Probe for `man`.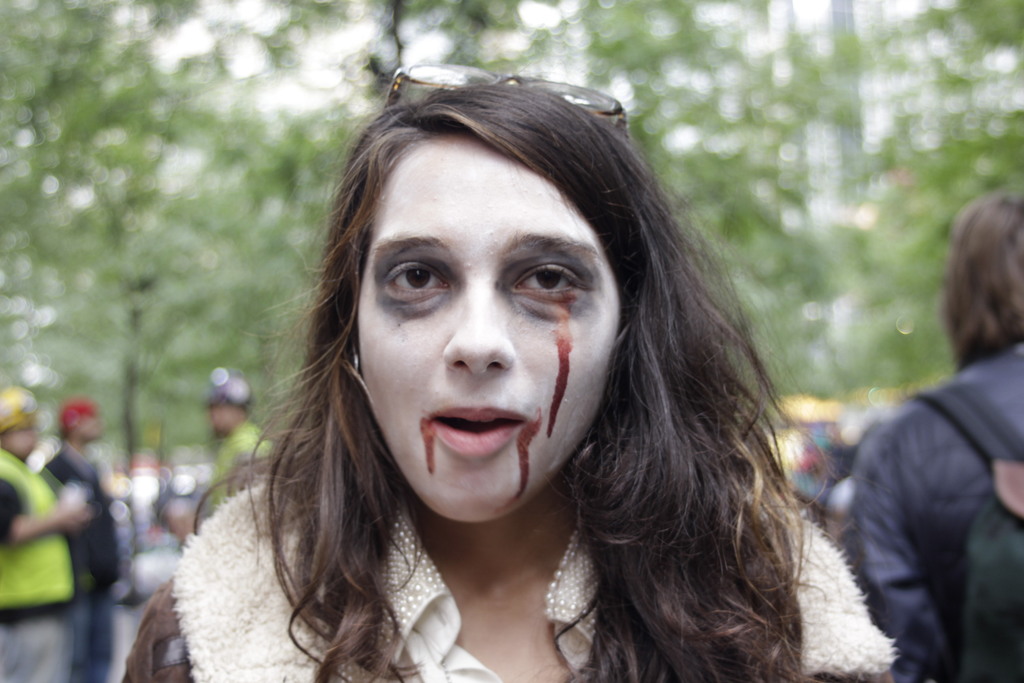
Probe result: box=[209, 373, 260, 518].
